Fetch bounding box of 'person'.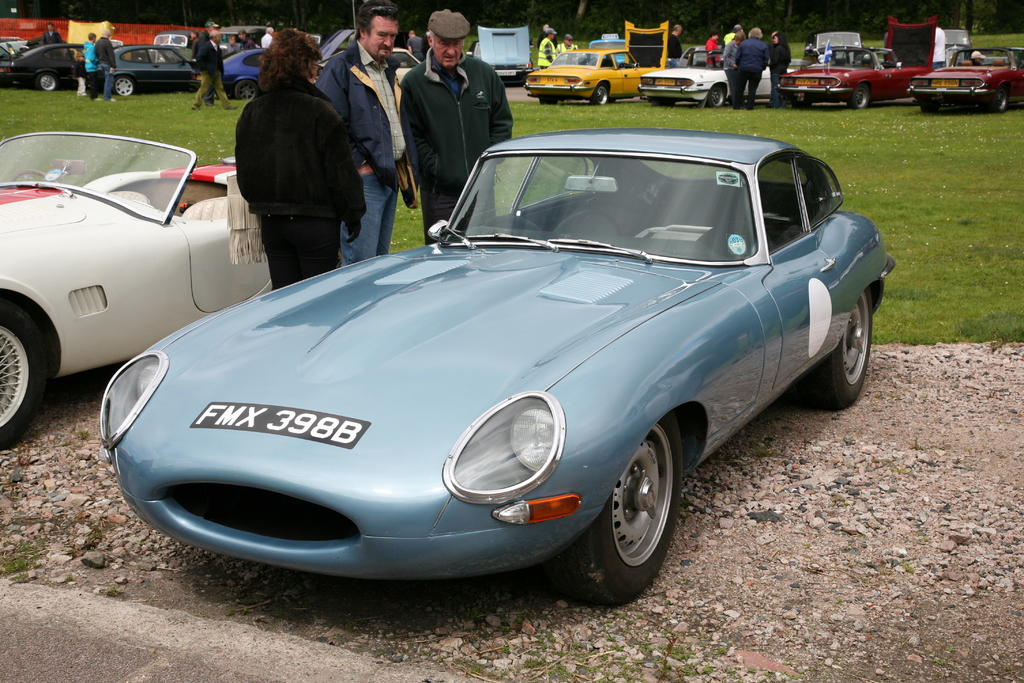
Bbox: bbox=(769, 28, 788, 100).
